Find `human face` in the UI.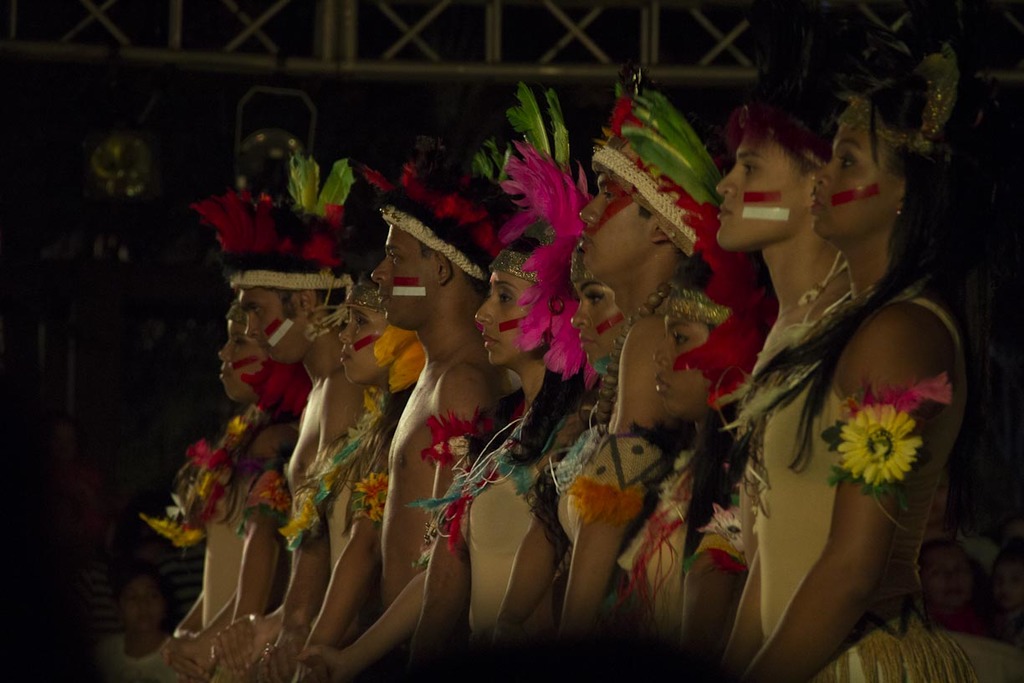
UI element at {"x1": 335, "y1": 295, "x2": 391, "y2": 383}.
